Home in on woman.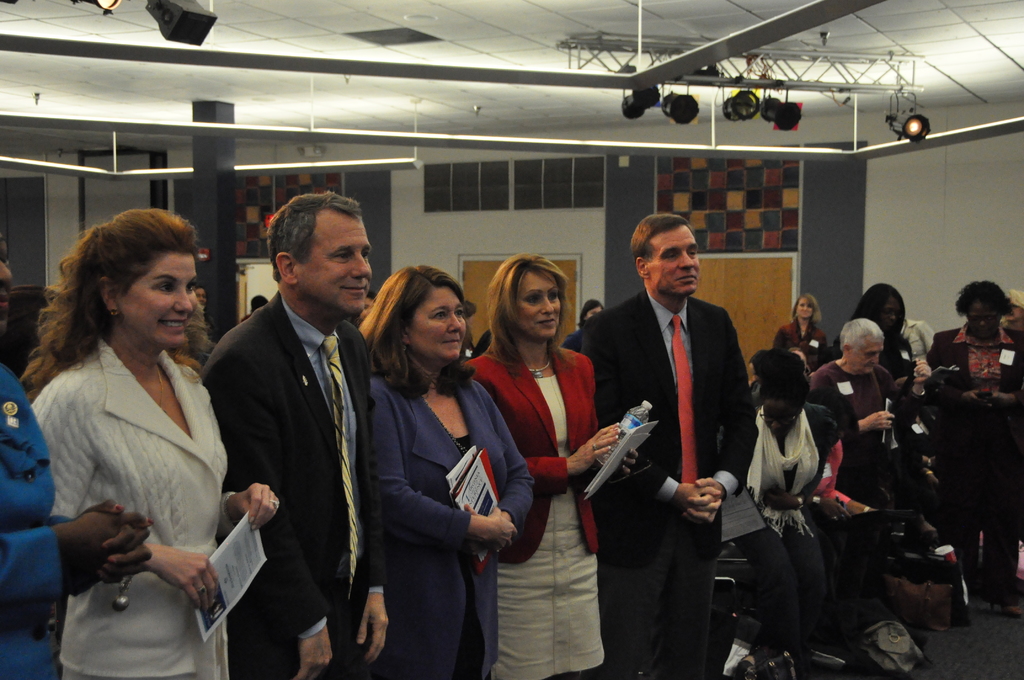
Homed in at <bbox>714, 358, 834, 679</bbox>.
